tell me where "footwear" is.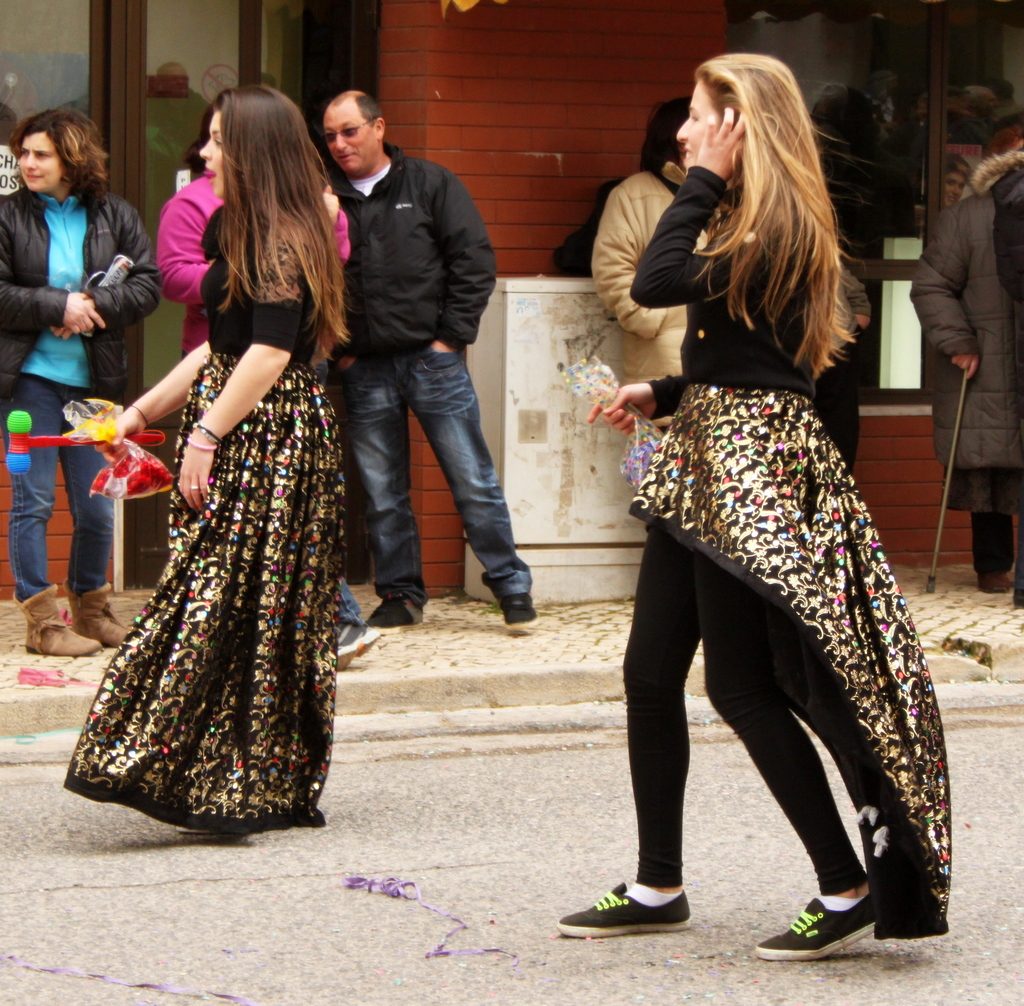
"footwear" is at <bbox>502, 590, 535, 625</bbox>.
